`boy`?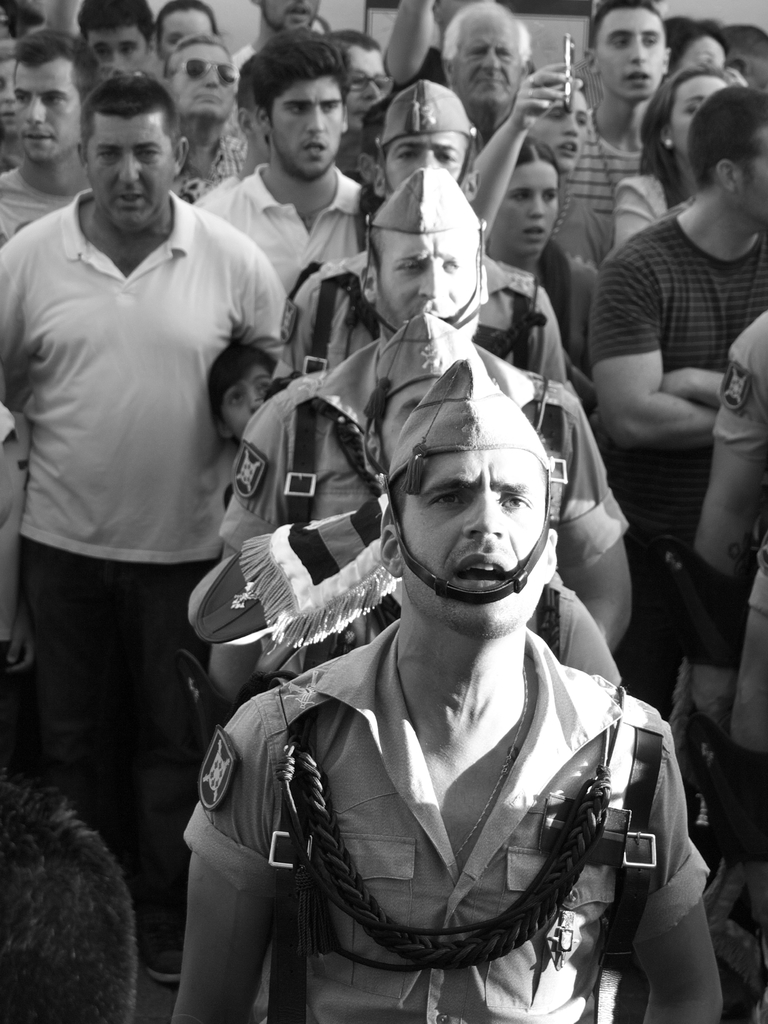
l=195, t=311, r=282, b=520
